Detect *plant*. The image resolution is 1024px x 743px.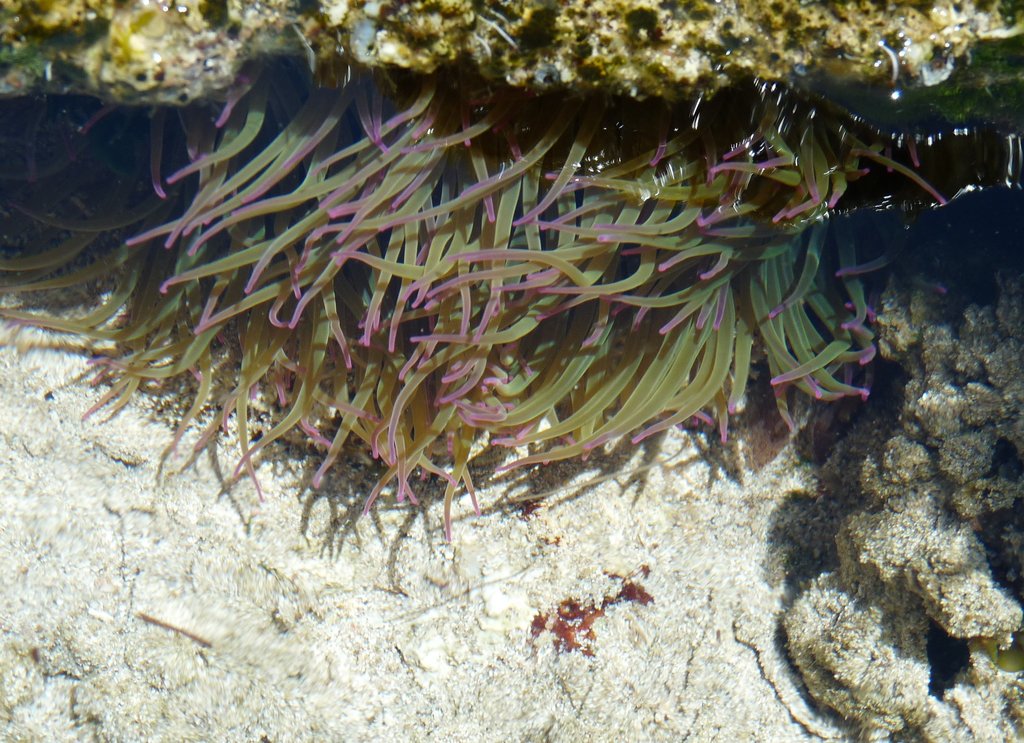
<bbox>532, 563, 655, 653</bbox>.
